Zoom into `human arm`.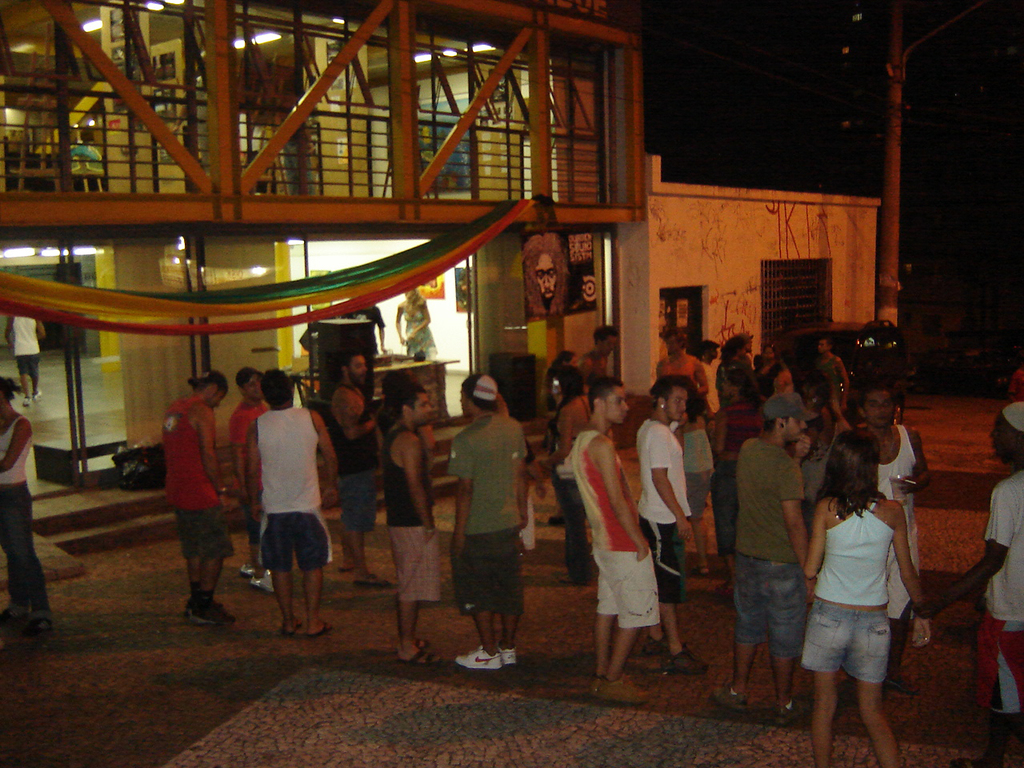
Zoom target: {"x1": 783, "y1": 458, "x2": 813, "y2": 562}.
